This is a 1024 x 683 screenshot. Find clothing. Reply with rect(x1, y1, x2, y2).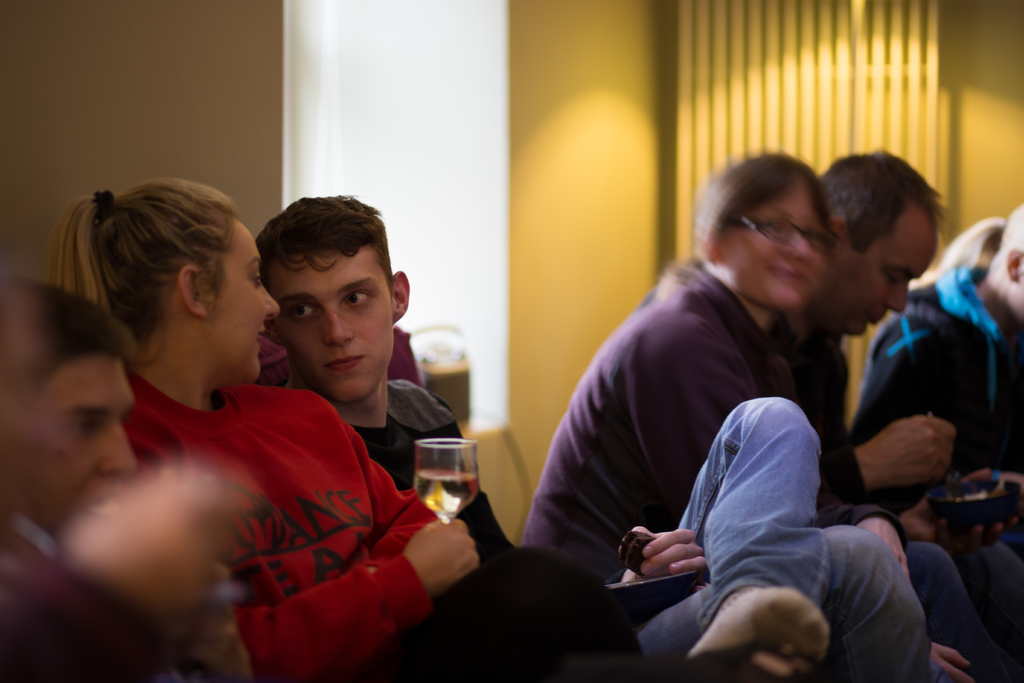
rect(772, 315, 1023, 682).
